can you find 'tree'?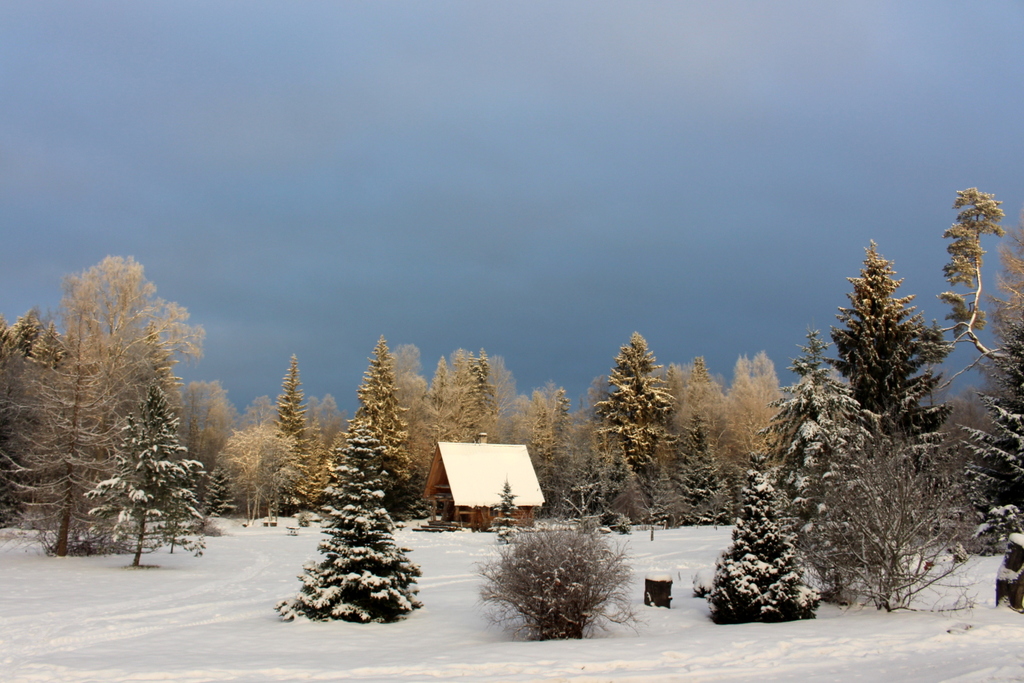
Yes, bounding box: 712/450/820/625.
